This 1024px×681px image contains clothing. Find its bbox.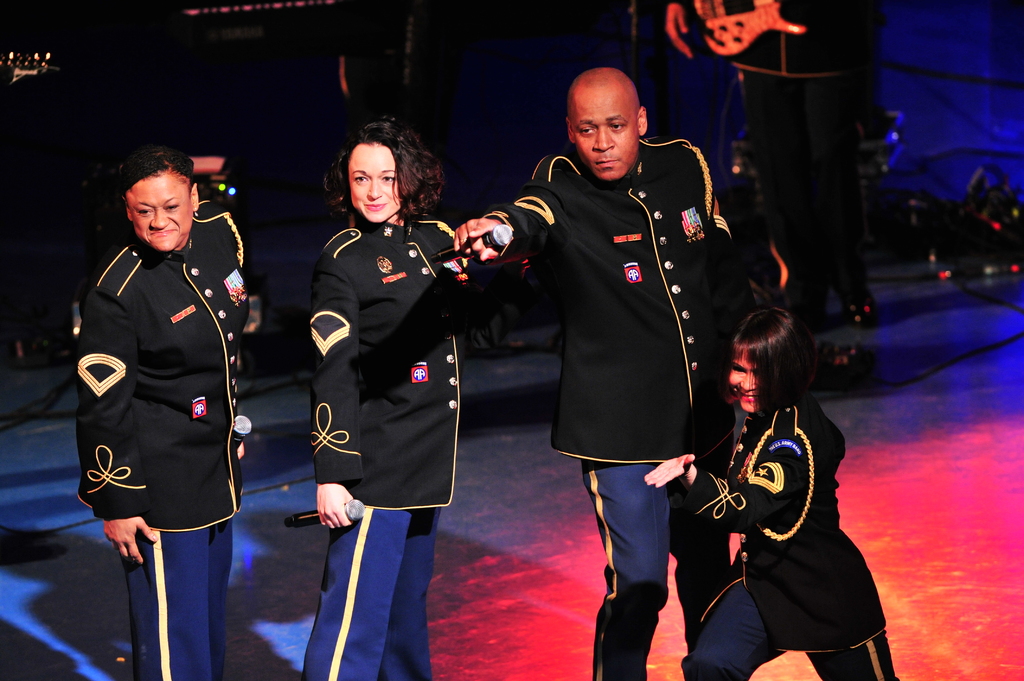
[73, 193, 248, 680].
